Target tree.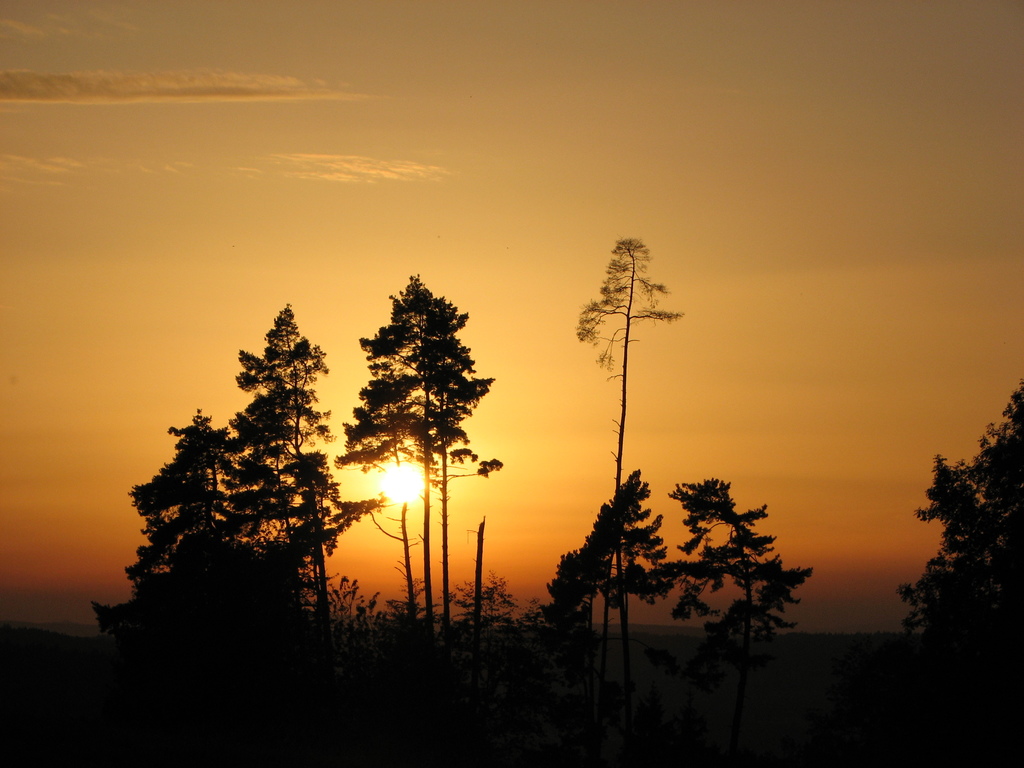
Target region: region(228, 308, 378, 671).
